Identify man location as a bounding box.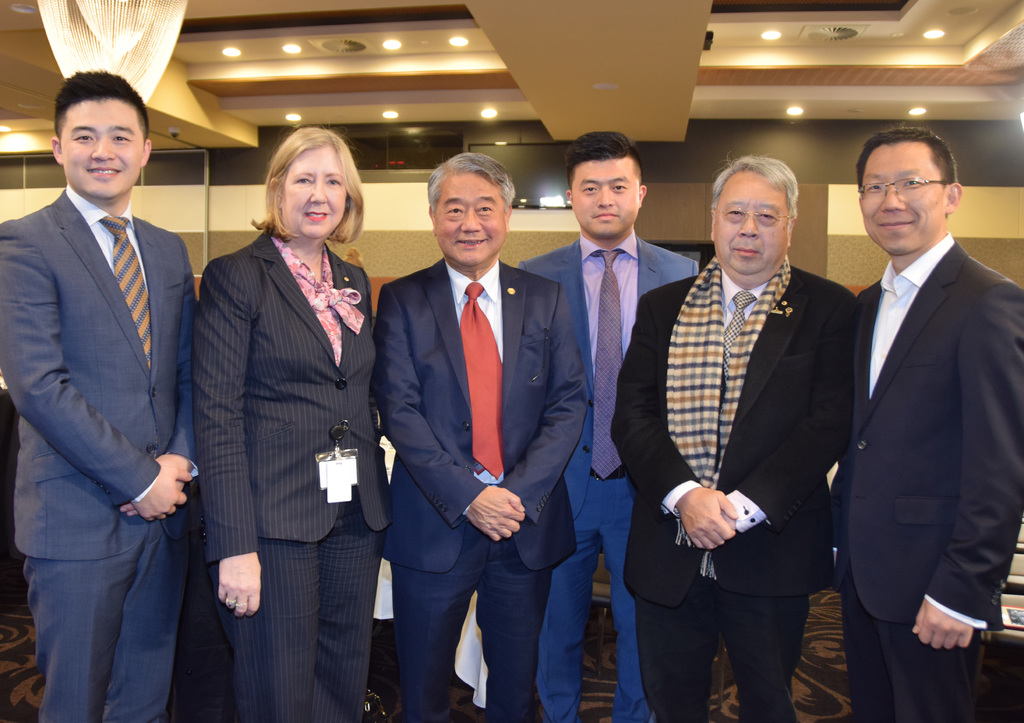
{"x1": 0, "y1": 71, "x2": 191, "y2": 721}.
